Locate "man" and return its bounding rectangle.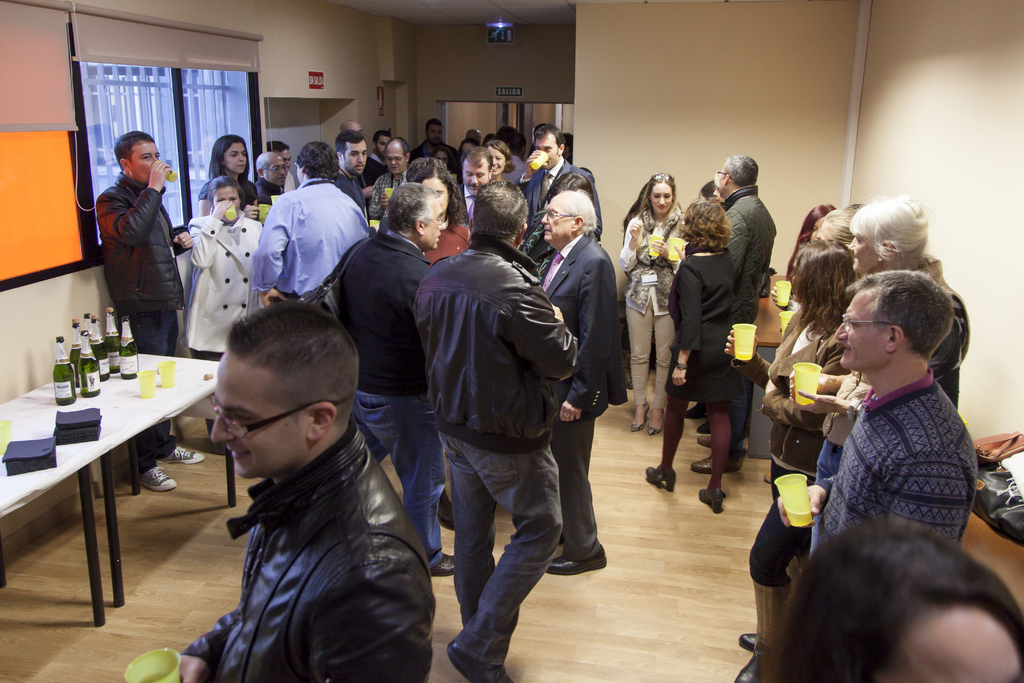
x1=90 y1=131 x2=208 y2=491.
